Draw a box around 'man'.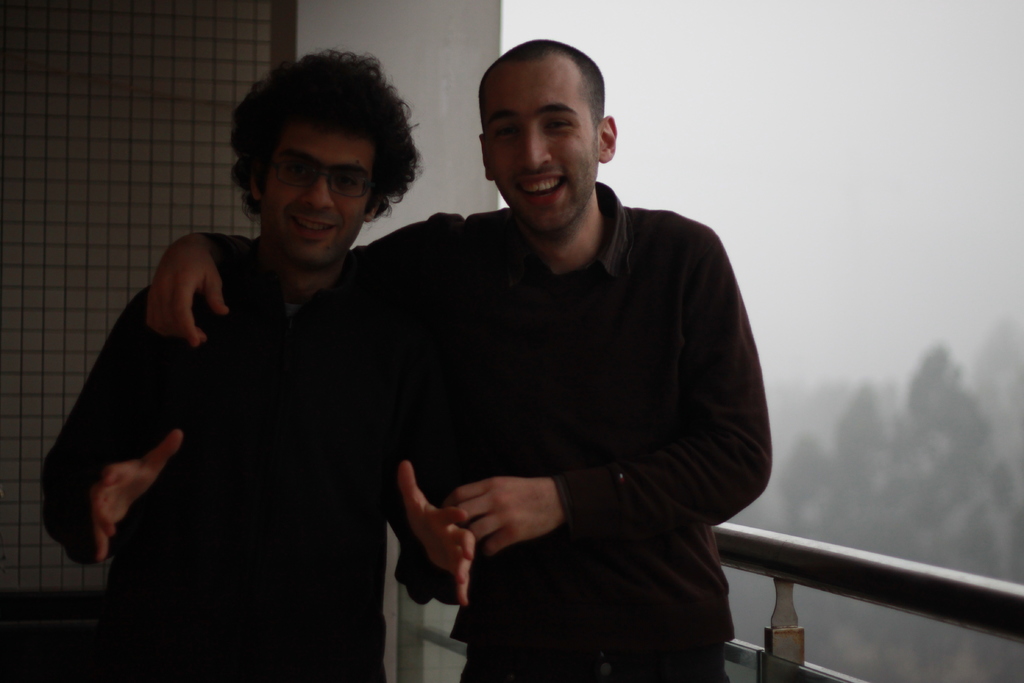
x1=120 y1=39 x2=788 y2=682.
